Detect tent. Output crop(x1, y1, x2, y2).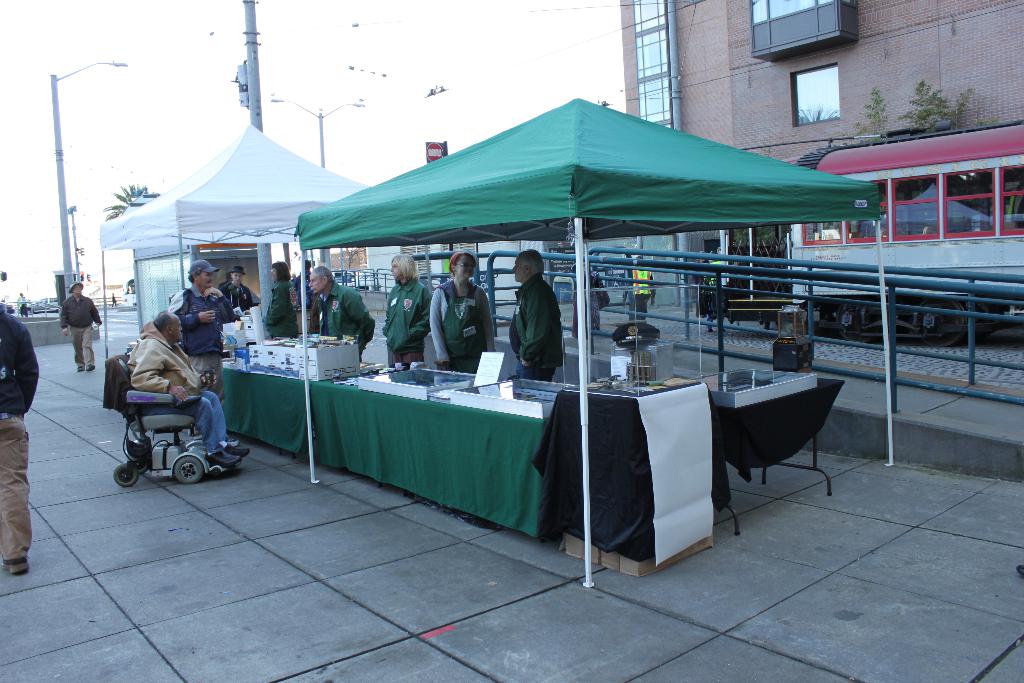
crop(97, 97, 396, 355).
